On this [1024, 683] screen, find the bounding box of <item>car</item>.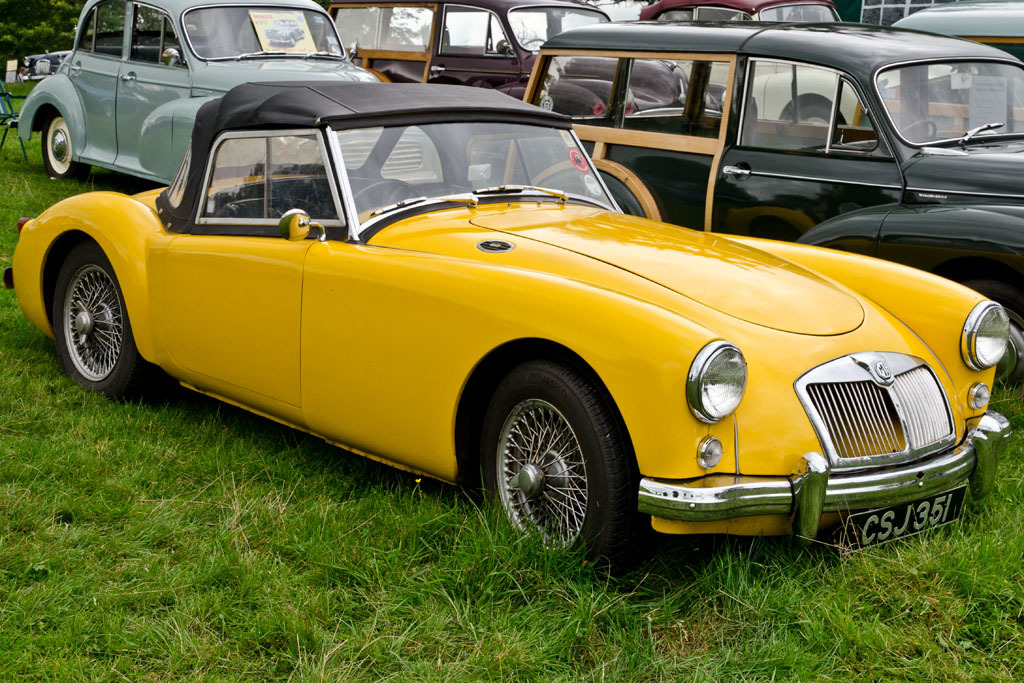
Bounding box: <bbox>238, 0, 730, 126</bbox>.
